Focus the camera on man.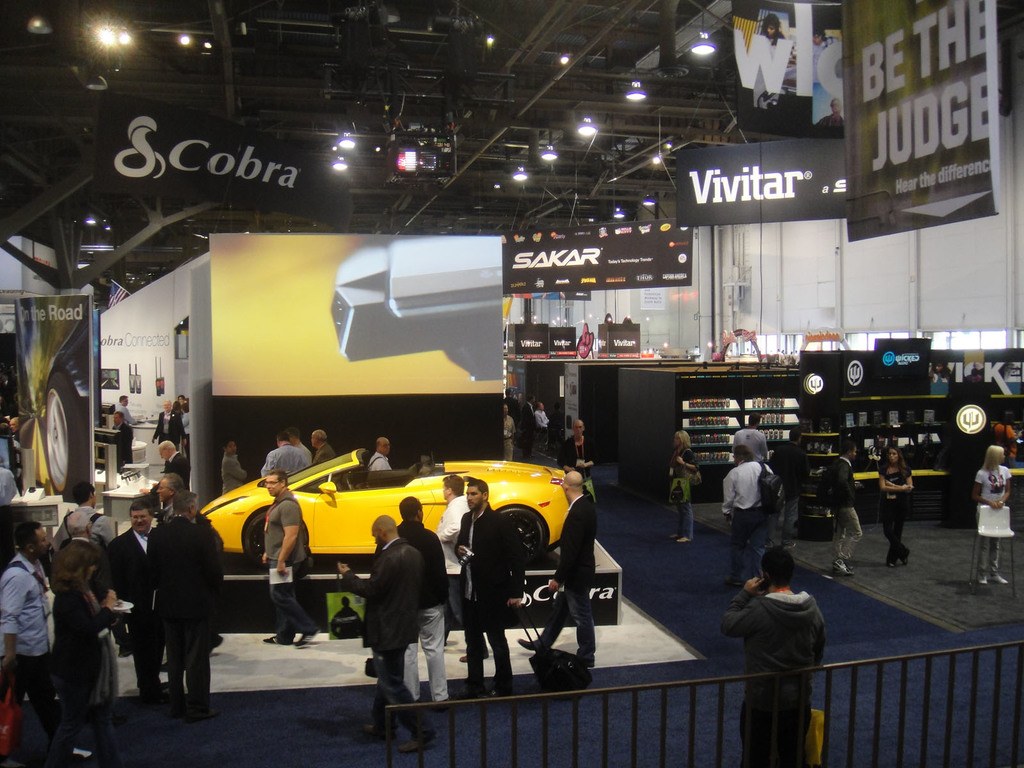
Focus region: 820 442 866 576.
